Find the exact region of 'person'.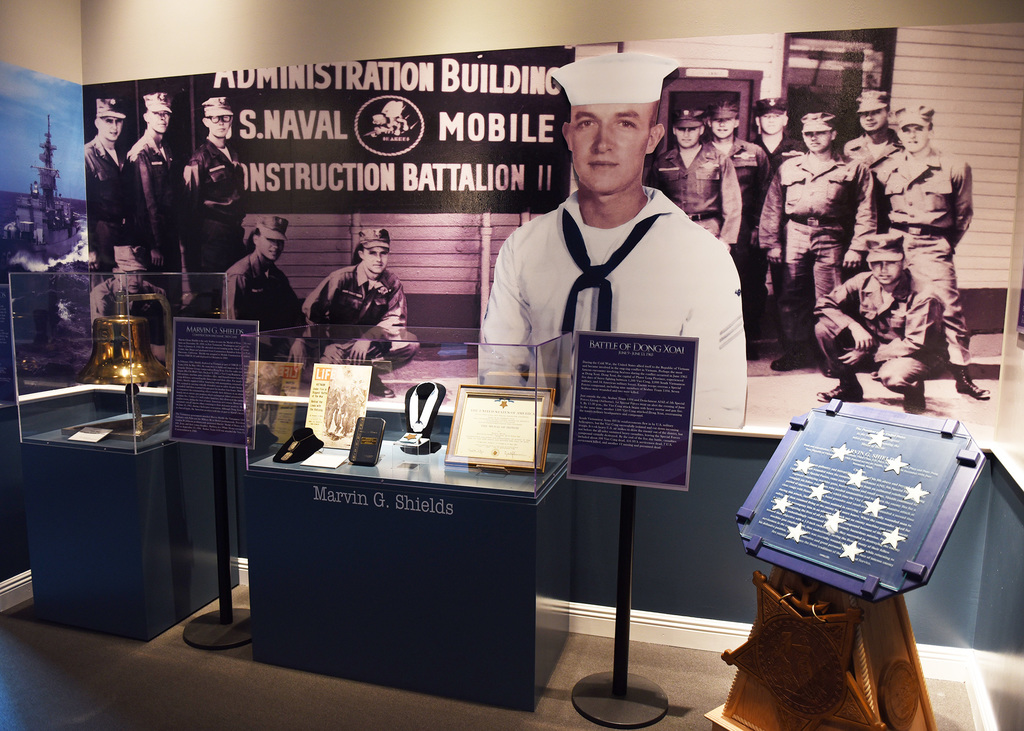
Exact region: [83, 96, 141, 269].
